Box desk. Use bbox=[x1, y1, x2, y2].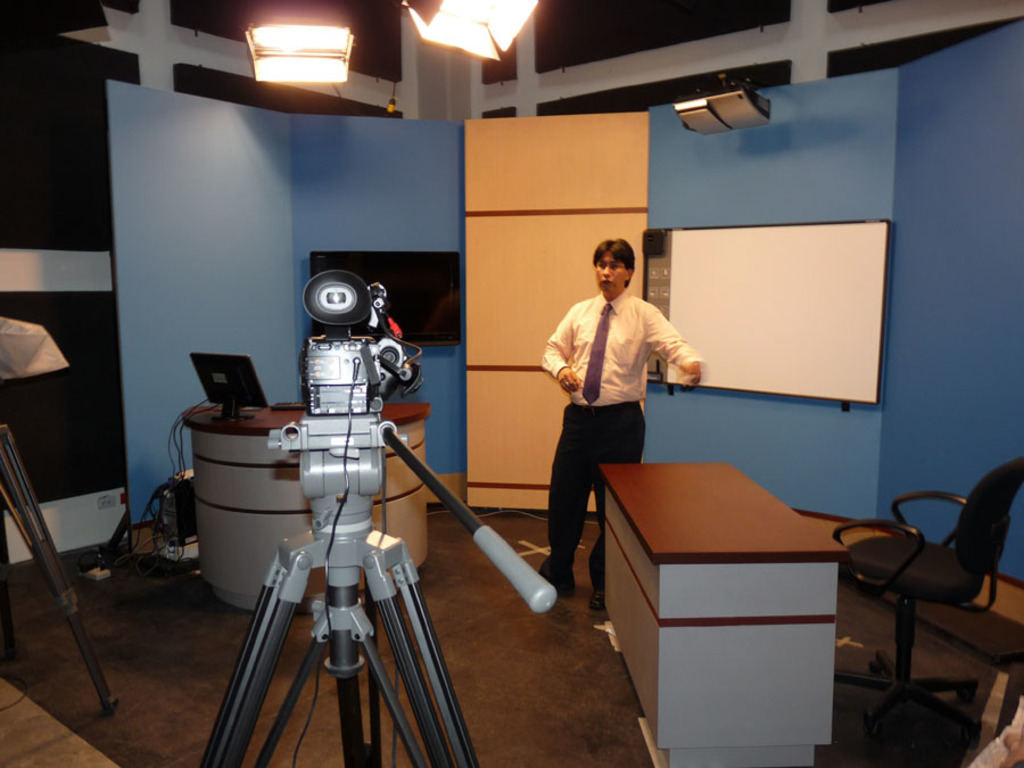
bbox=[187, 399, 431, 617].
